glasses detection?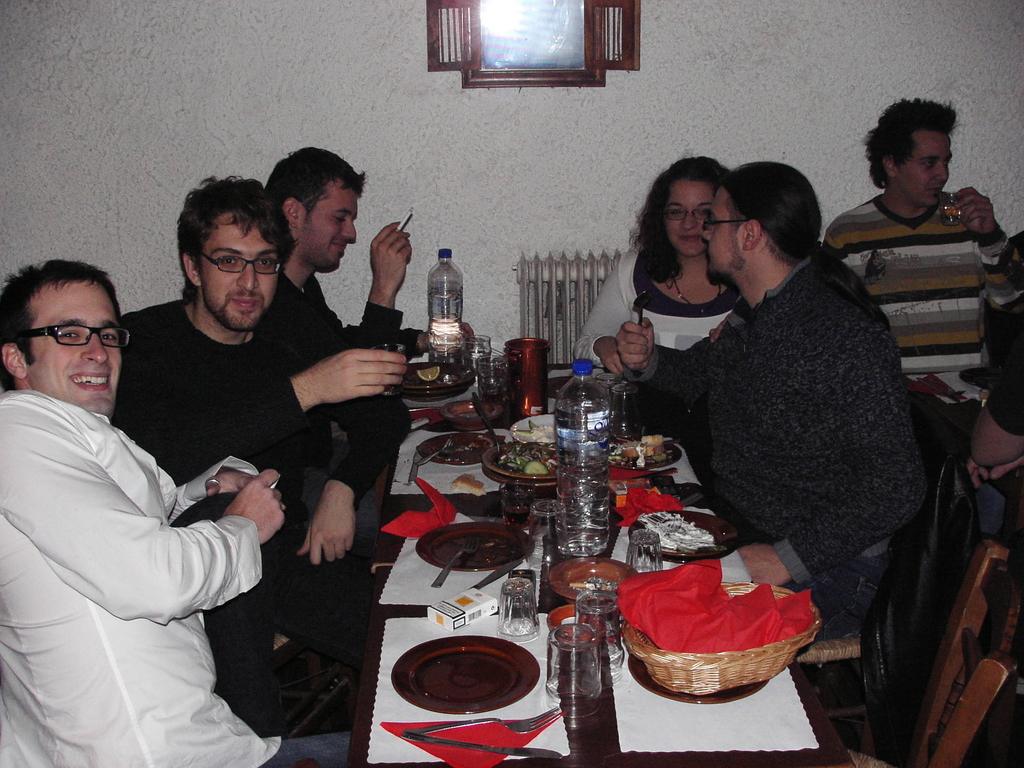
bbox=[201, 252, 282, 278]
